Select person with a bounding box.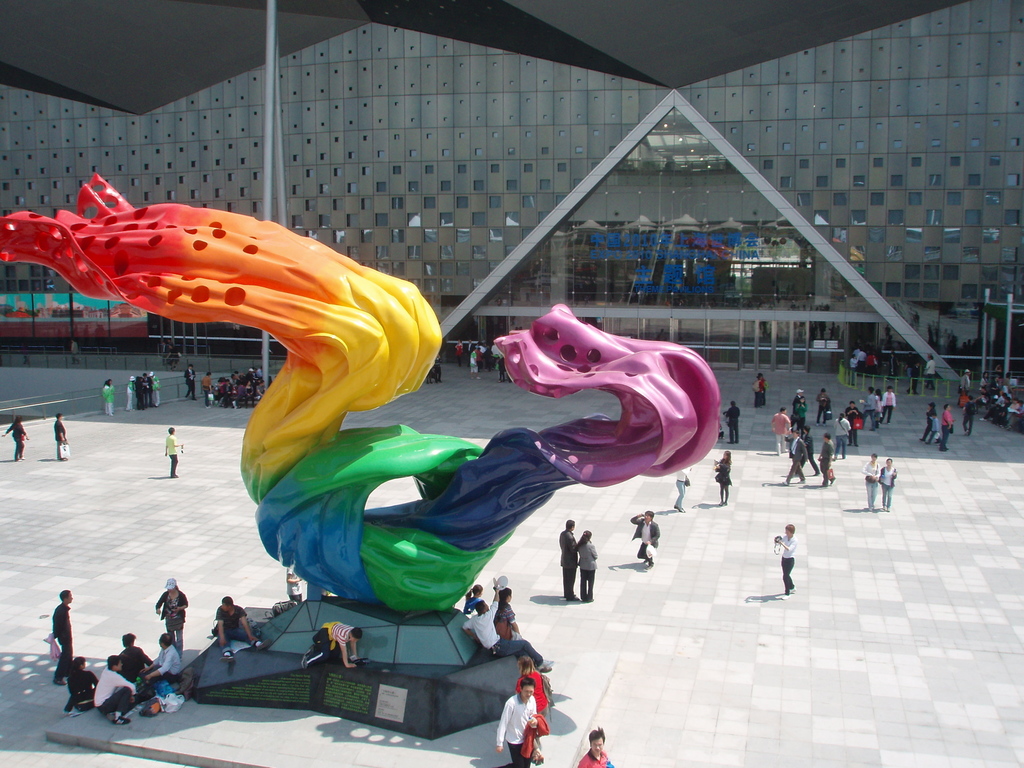
bbox=(461, 579, 554, 671).
